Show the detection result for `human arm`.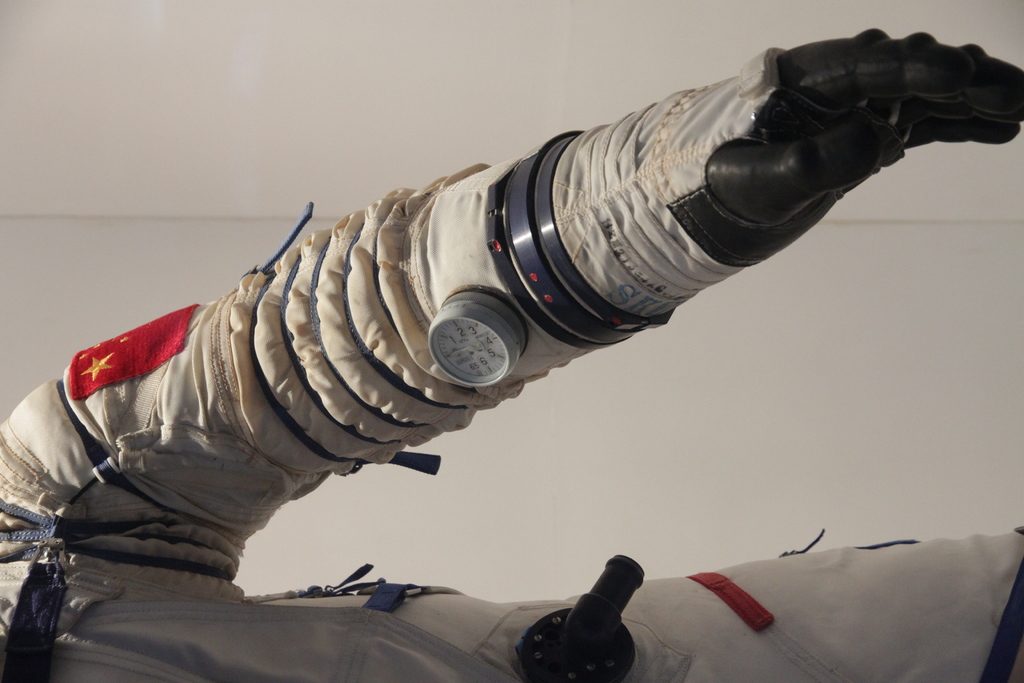
bbox=(1, 24, 1023, 682).
